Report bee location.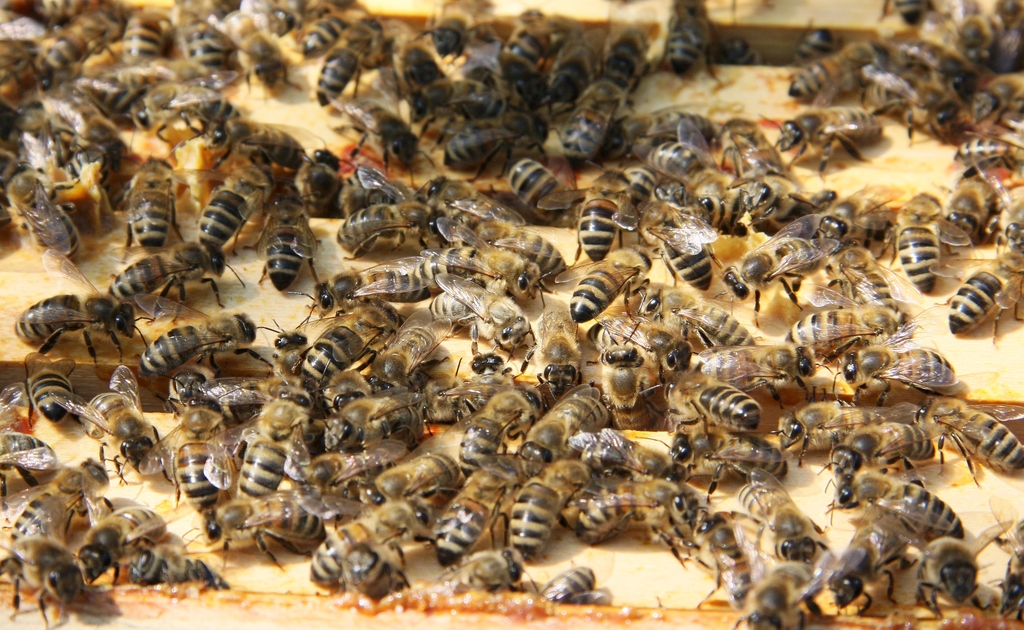
Report: (309,497,429,590).
